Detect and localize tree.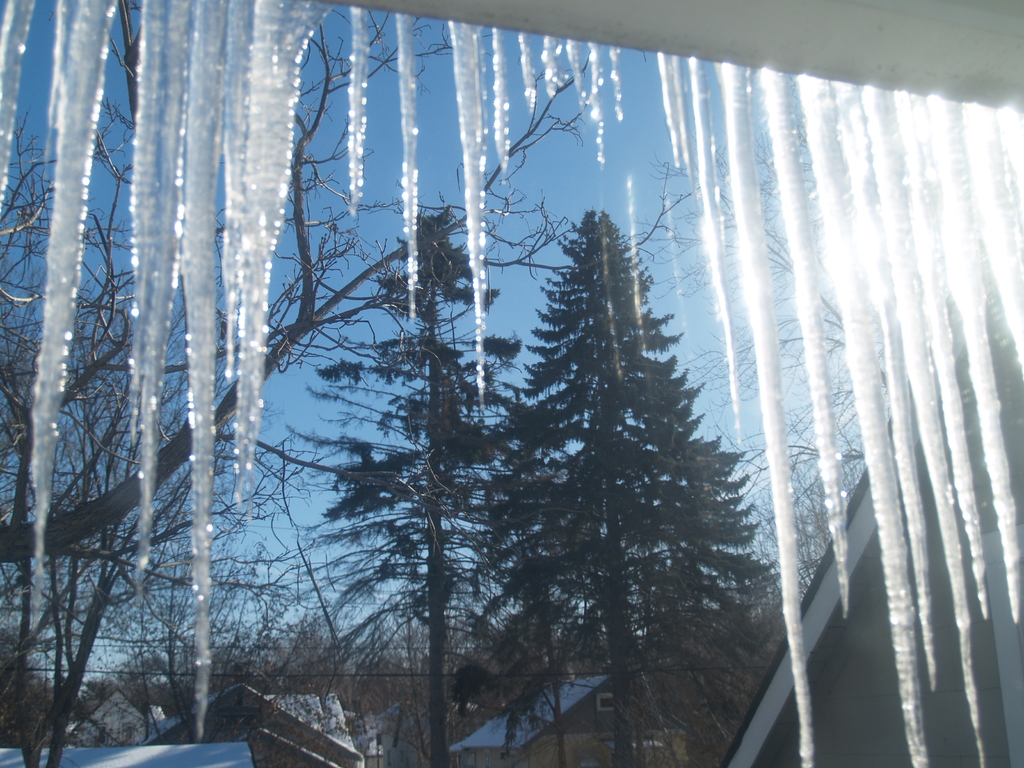
Localized at bbox=[470, 198, 762, 738].
